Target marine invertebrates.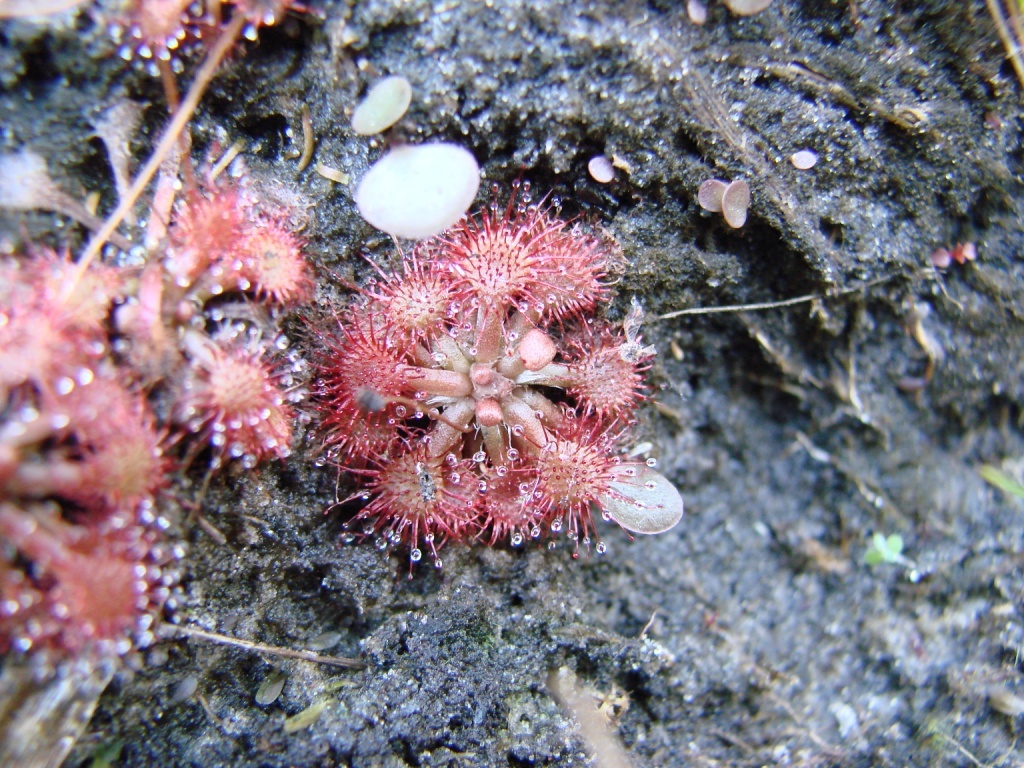
Target region: 0:0:336:703.
